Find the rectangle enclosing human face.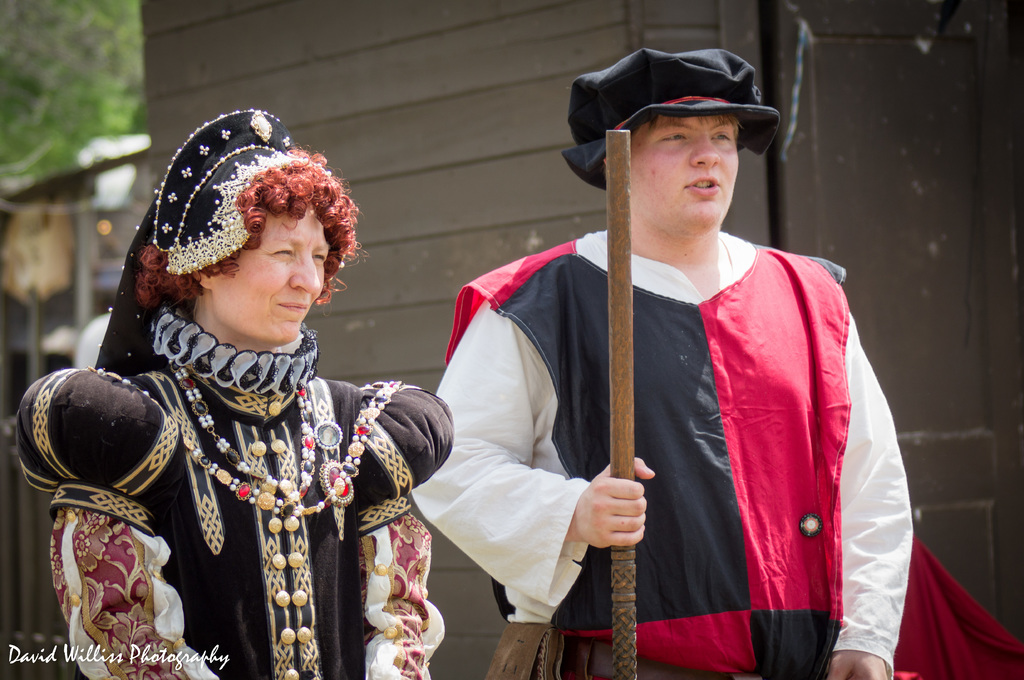
(624,115,745,257).
